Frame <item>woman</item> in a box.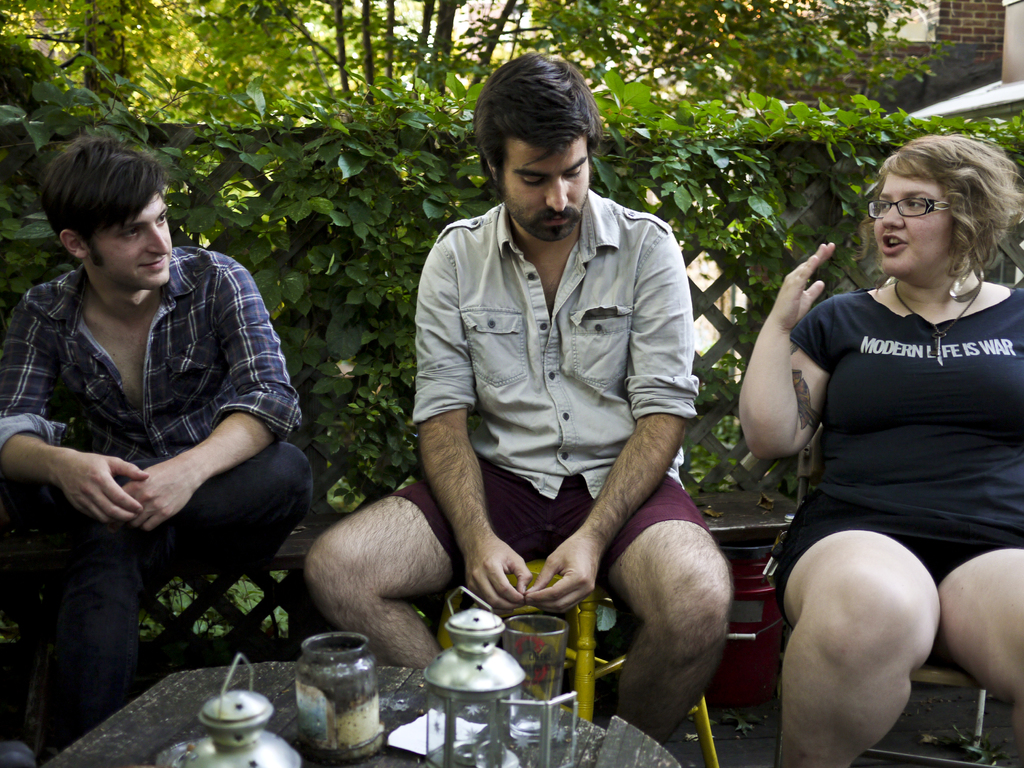
box=[742, 129, 998, 767].
